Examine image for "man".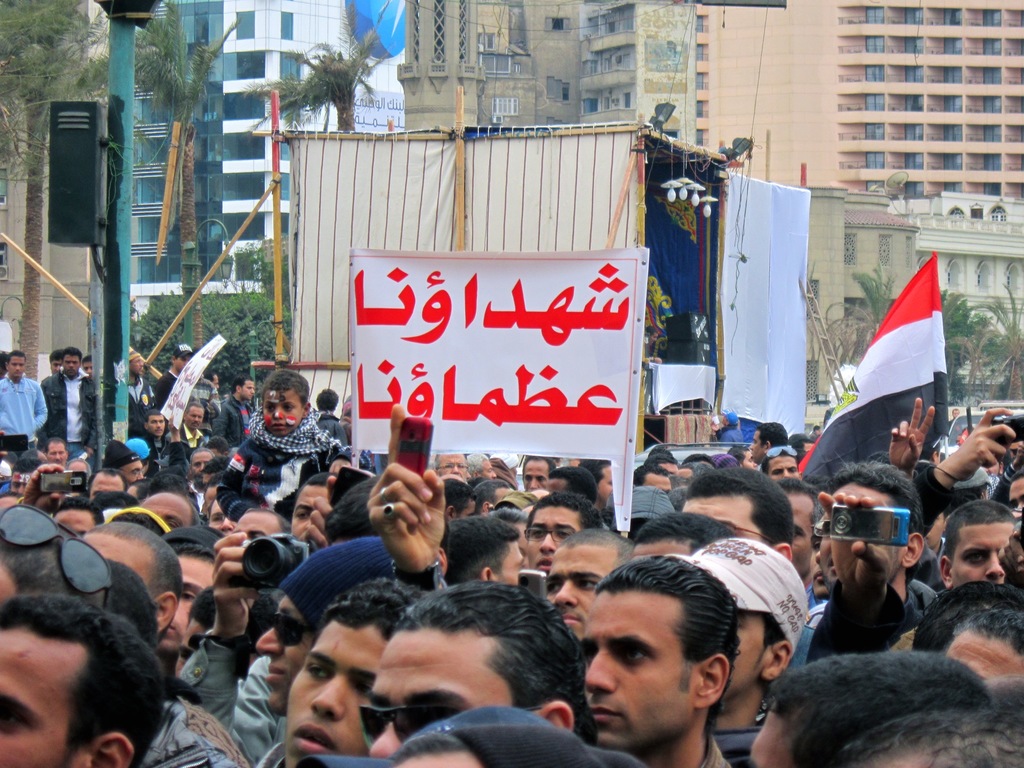
Examination result: (0,580,204,767).
